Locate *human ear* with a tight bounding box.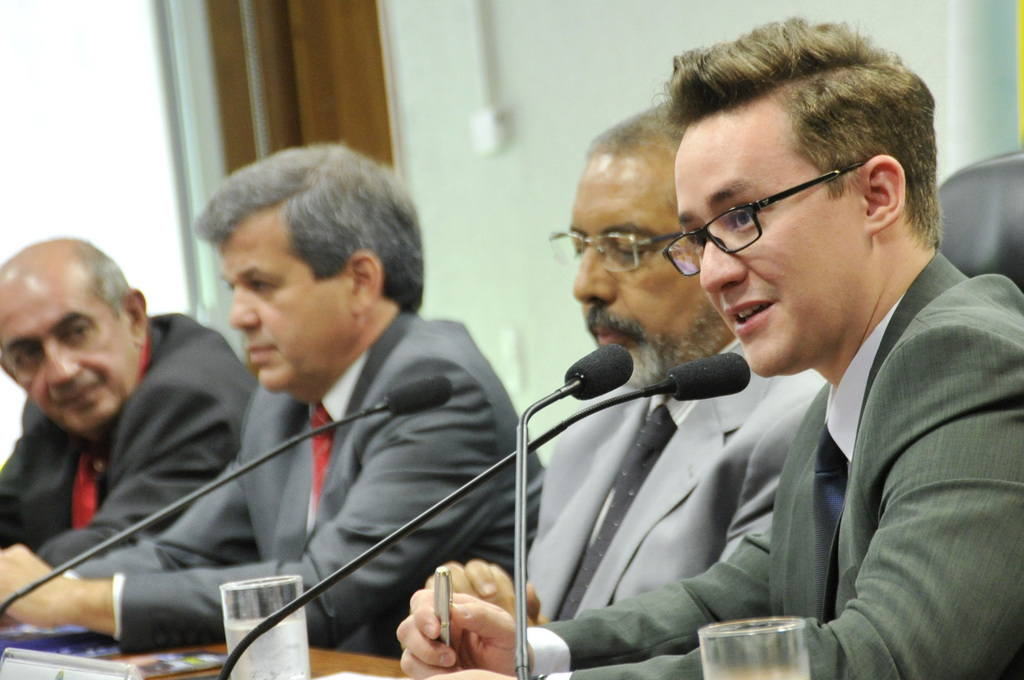
(x1=122, y1=289, x2=148, y2=350).
